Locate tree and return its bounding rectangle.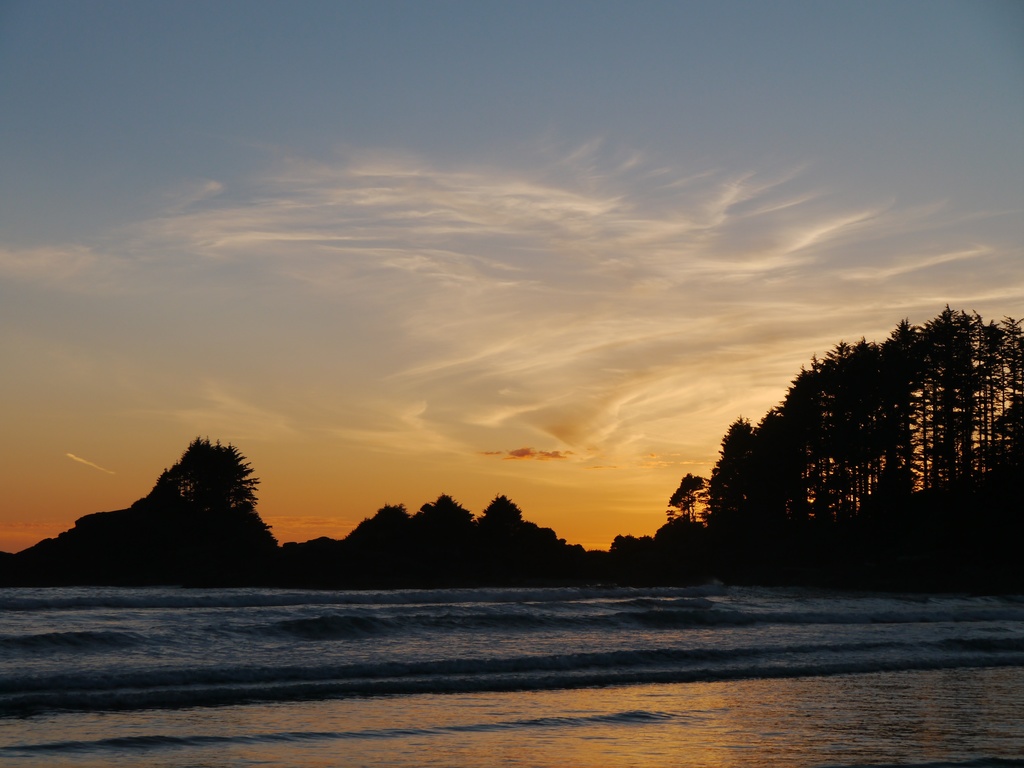
154, 434, 264, 509.
